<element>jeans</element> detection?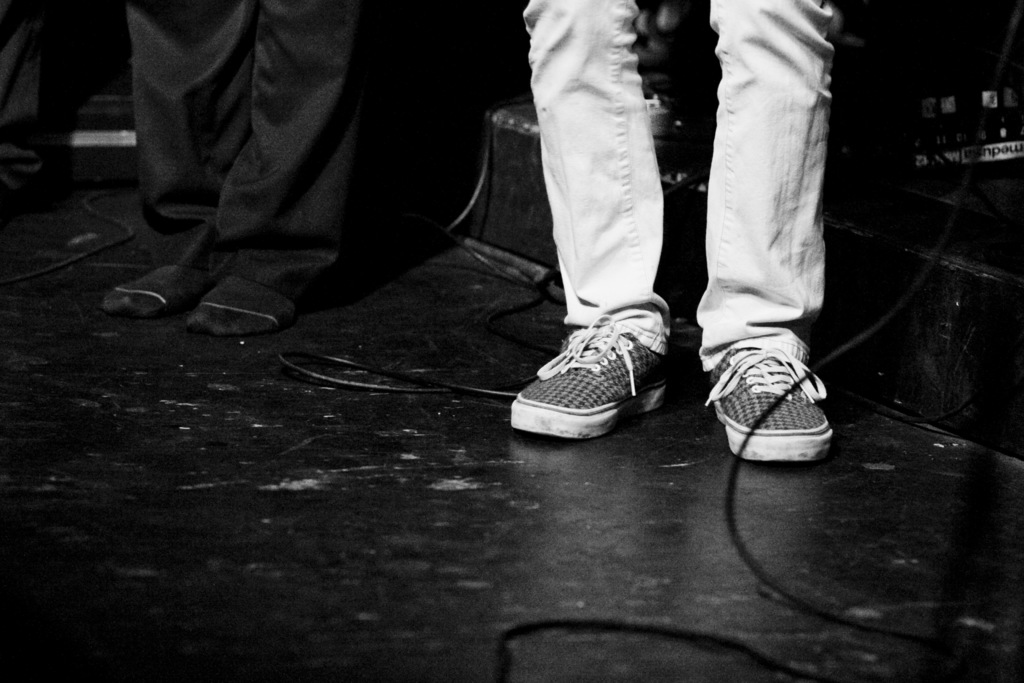
[left=678, top=2, right=851, bottom=420]
